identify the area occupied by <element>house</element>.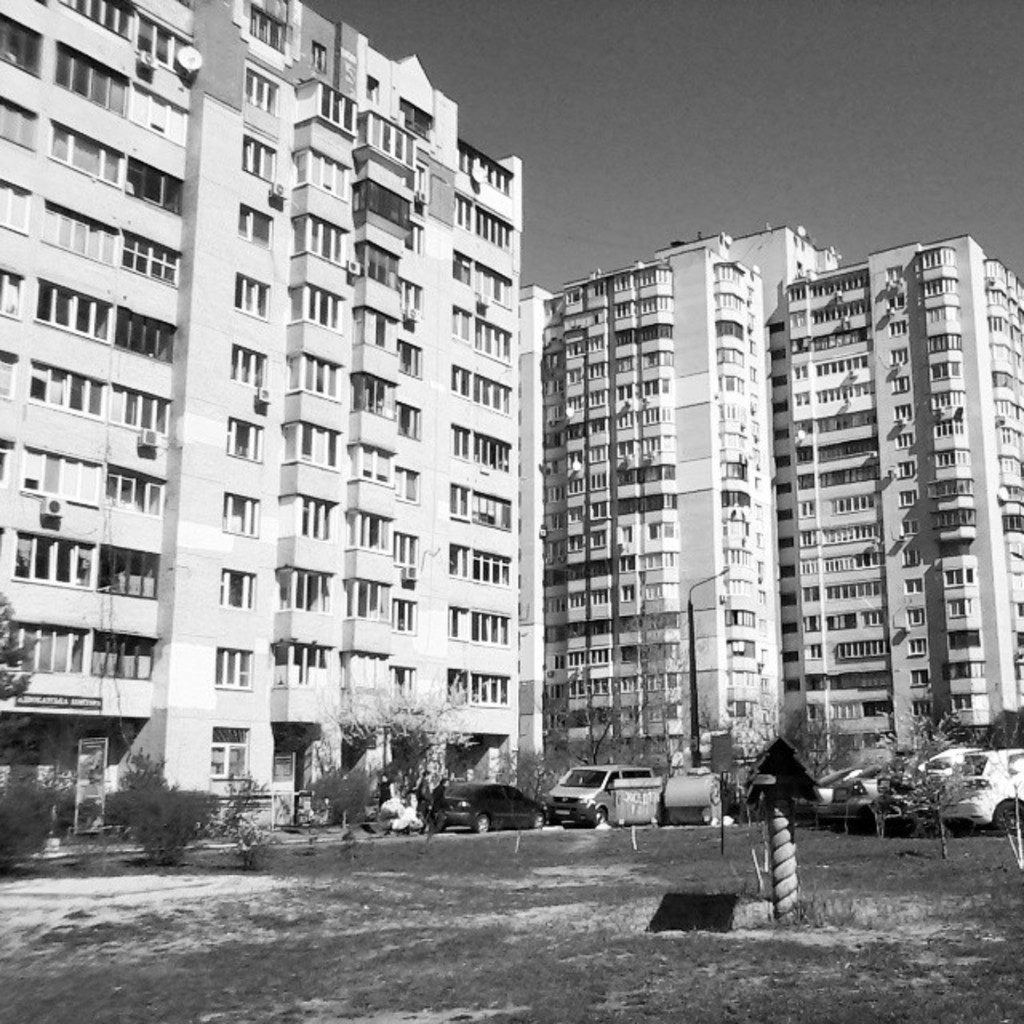
Area: pyautogui.locateOnScreen(782, 237, 1022, 766).
